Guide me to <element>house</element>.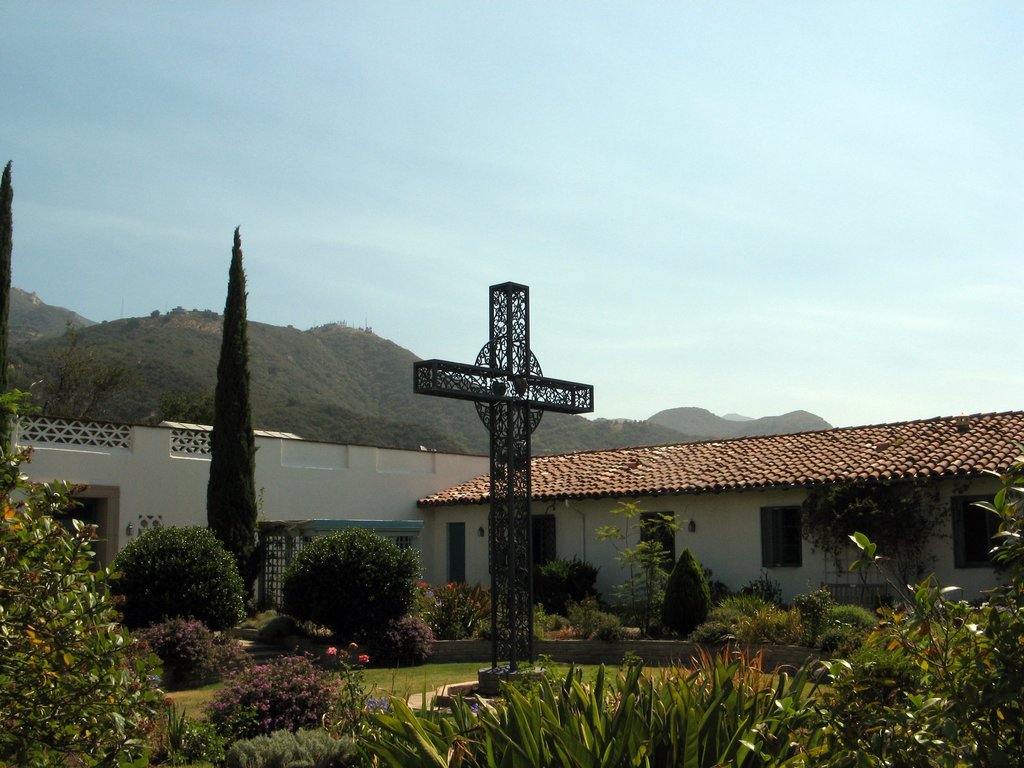
Guidance: {"x1": 0, "y1": 416, "x2": 493, "y2": 618}.
